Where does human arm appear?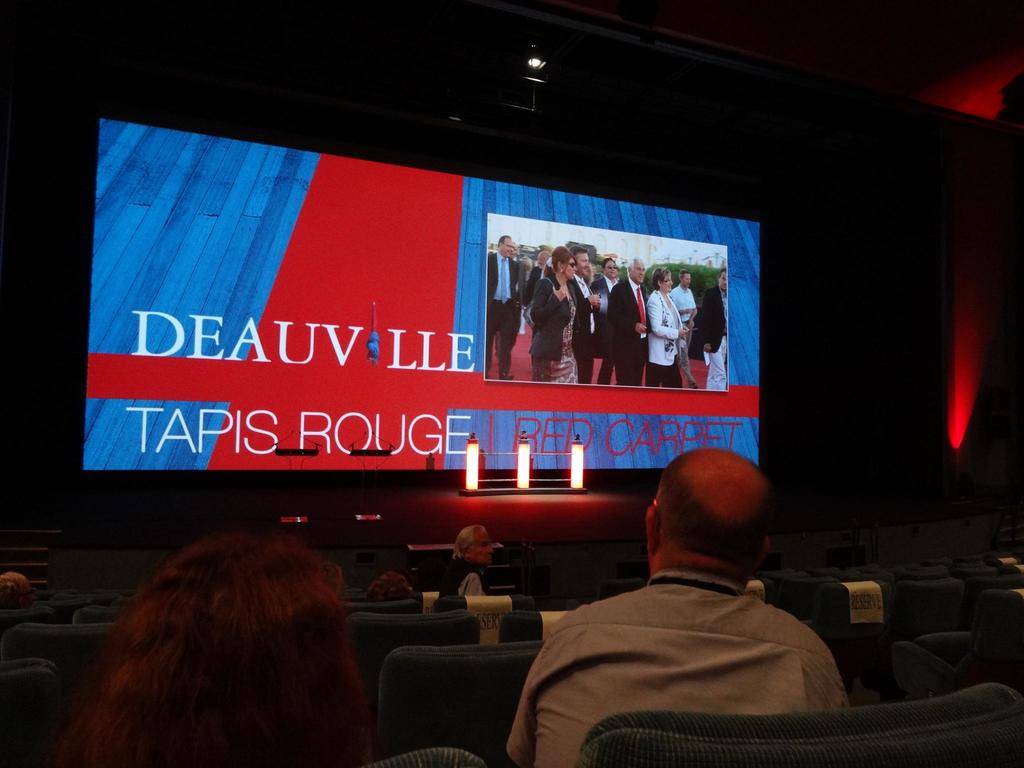
Appears at 609,280,648,335.
